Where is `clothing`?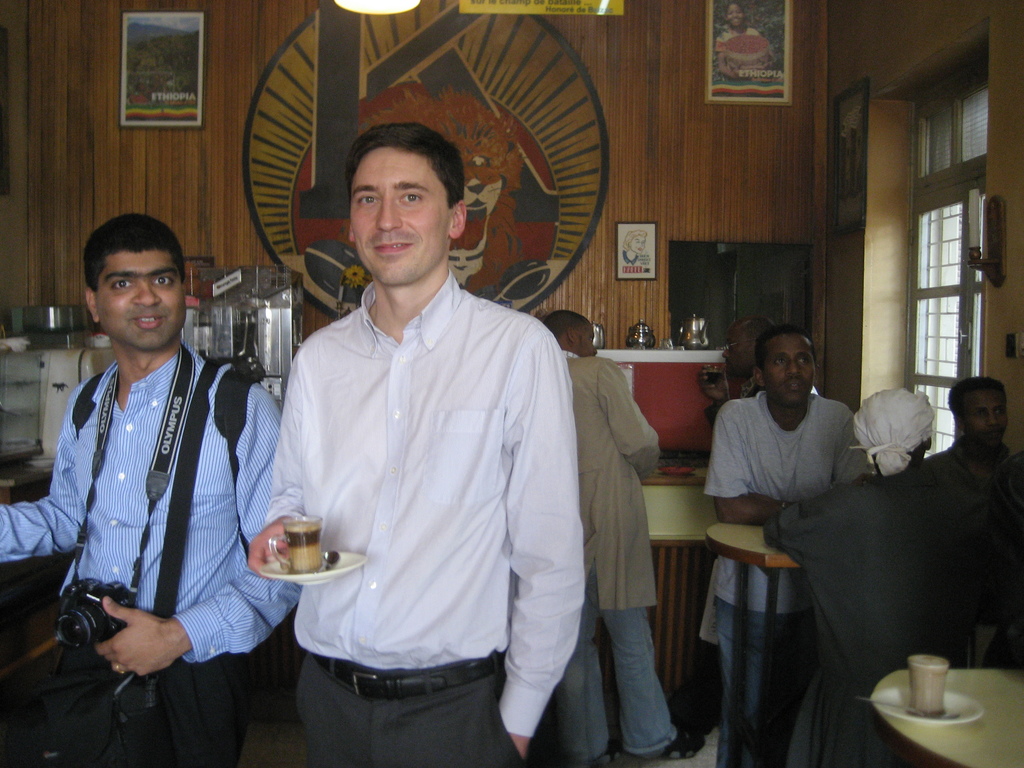
<box>22,621,253,767</box>.
